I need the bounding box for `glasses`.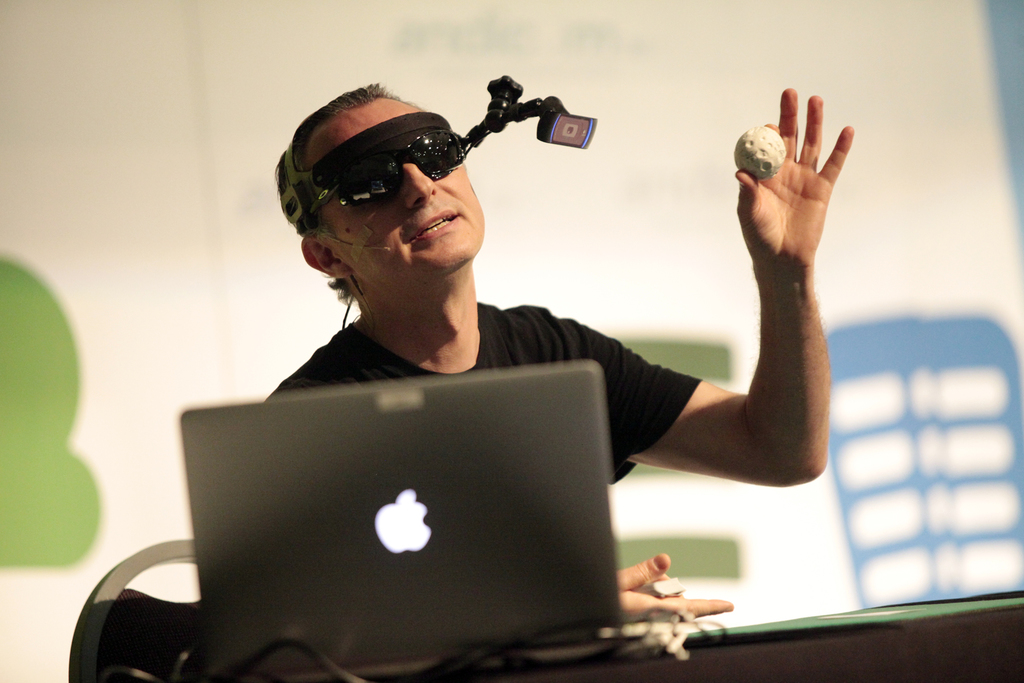
Here it is: (310,135,470,198).
